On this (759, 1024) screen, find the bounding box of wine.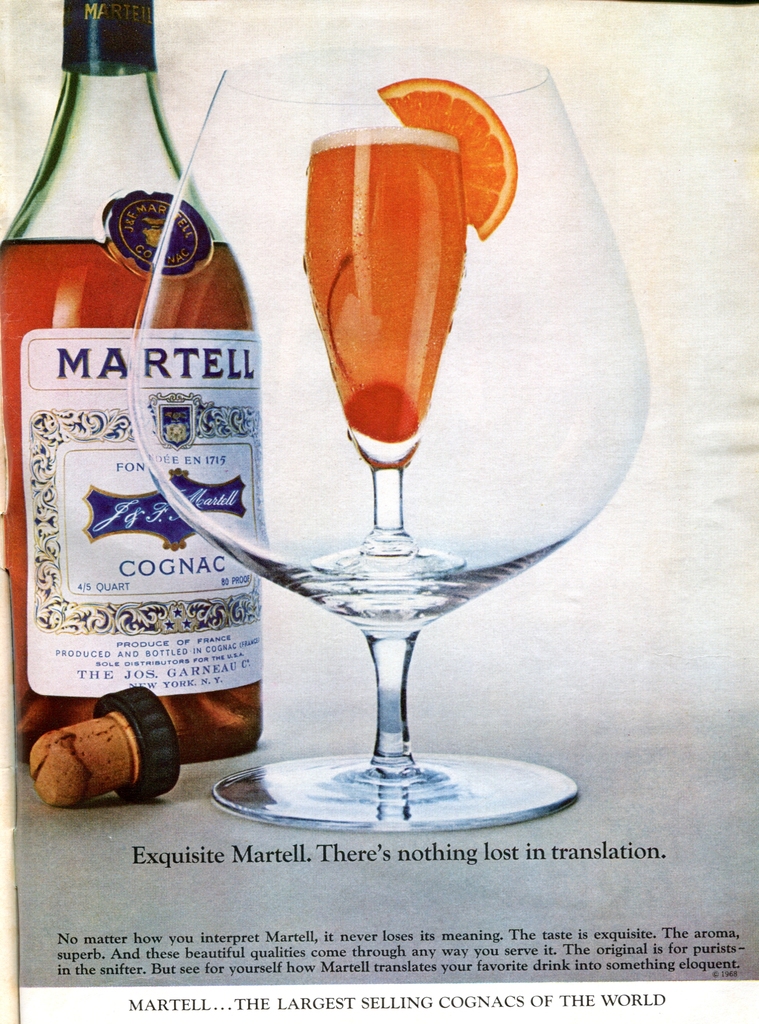
Bounding box: (0, 228, 263, 762).
